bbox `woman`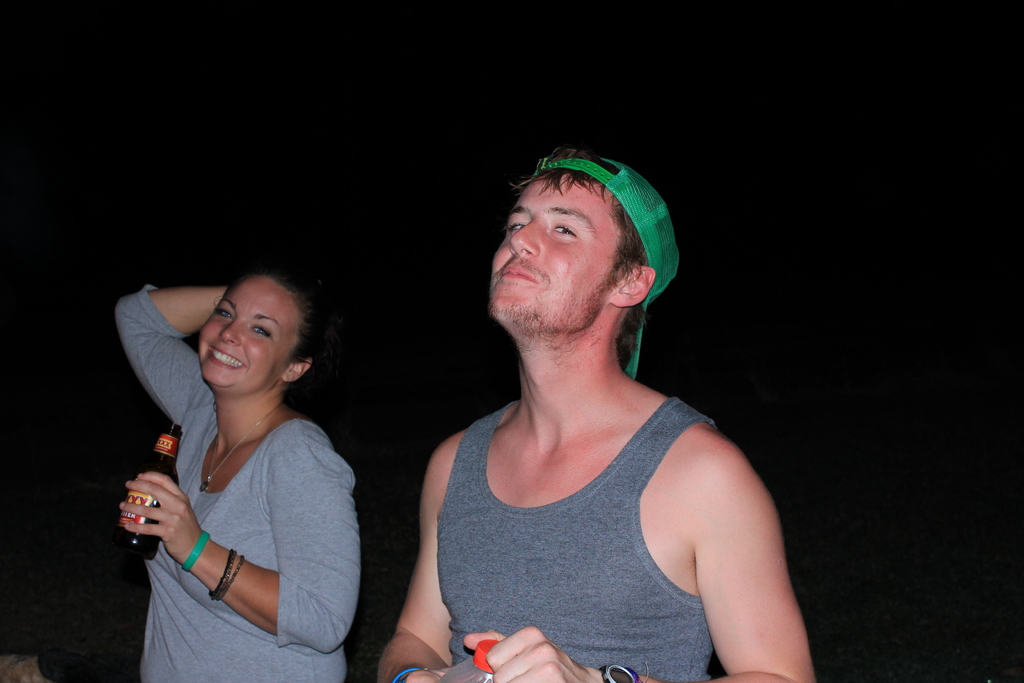
bbox=[122, 252, 366, 682]
